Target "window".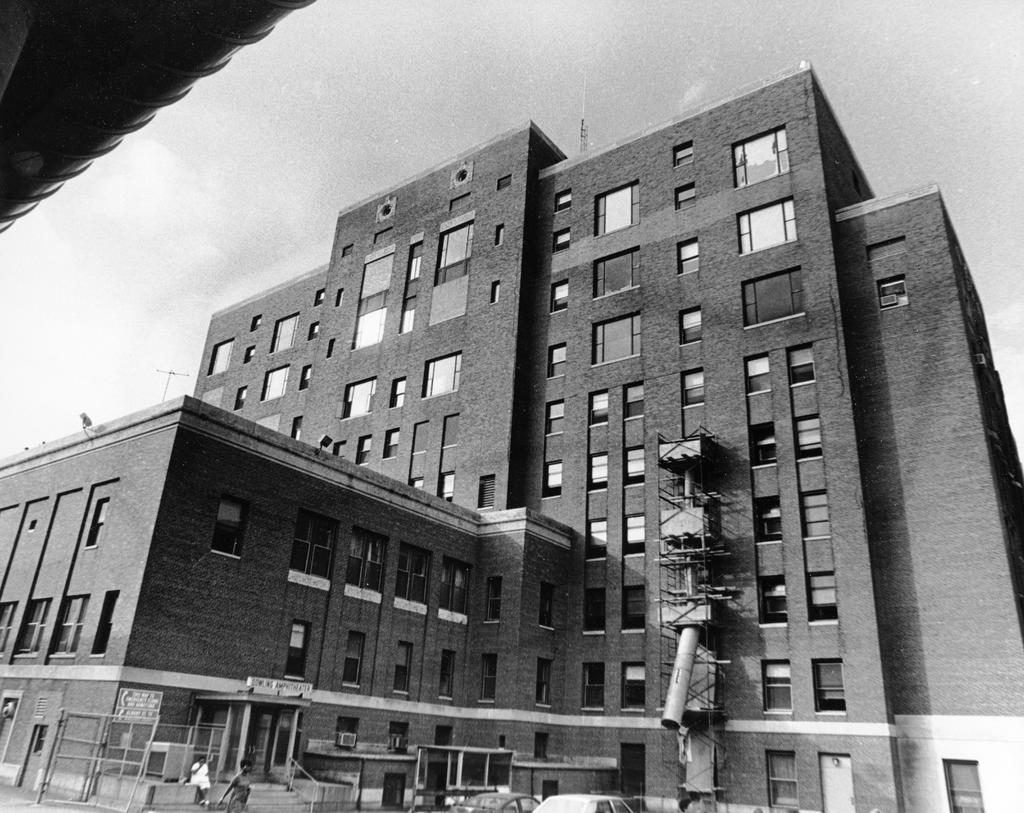
Target region: BBox(554, 188, 566, 210).
